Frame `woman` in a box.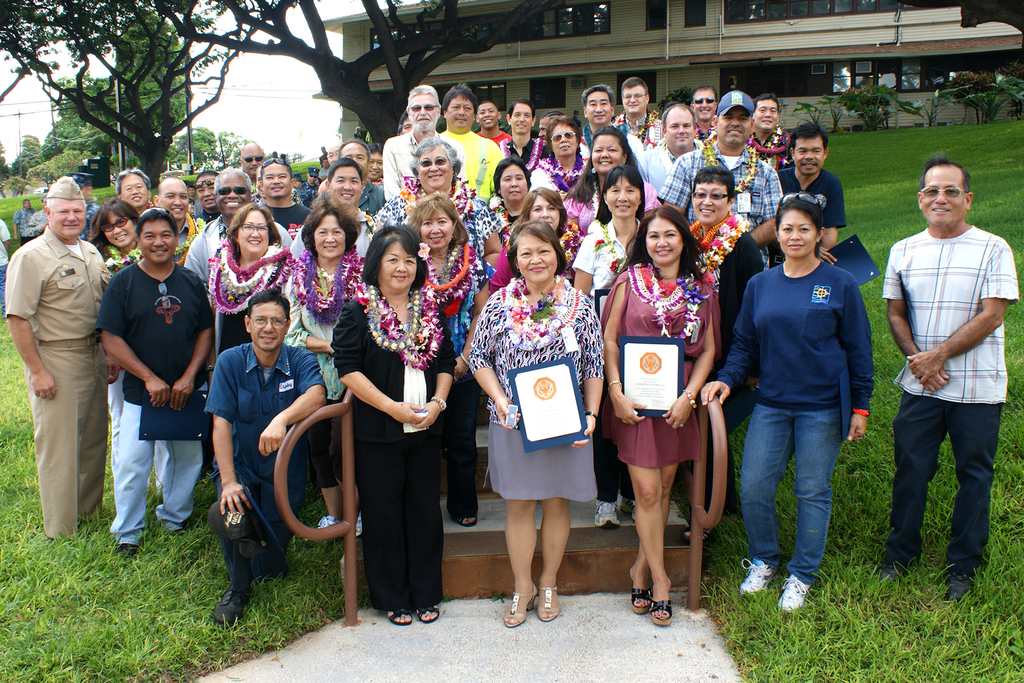
<box>208,201,291,358</box>.
